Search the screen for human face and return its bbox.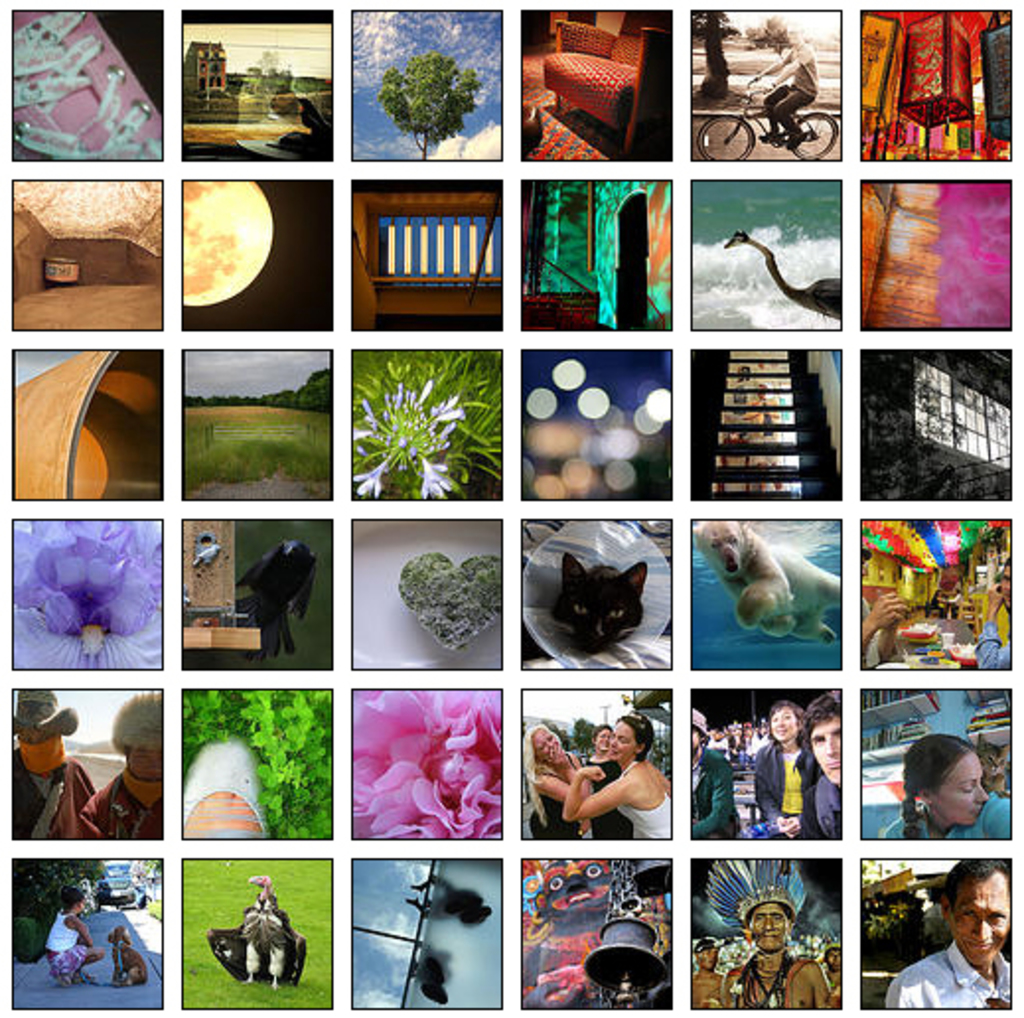
Found: x1=821, y1=949, x2=842, y2=975.
